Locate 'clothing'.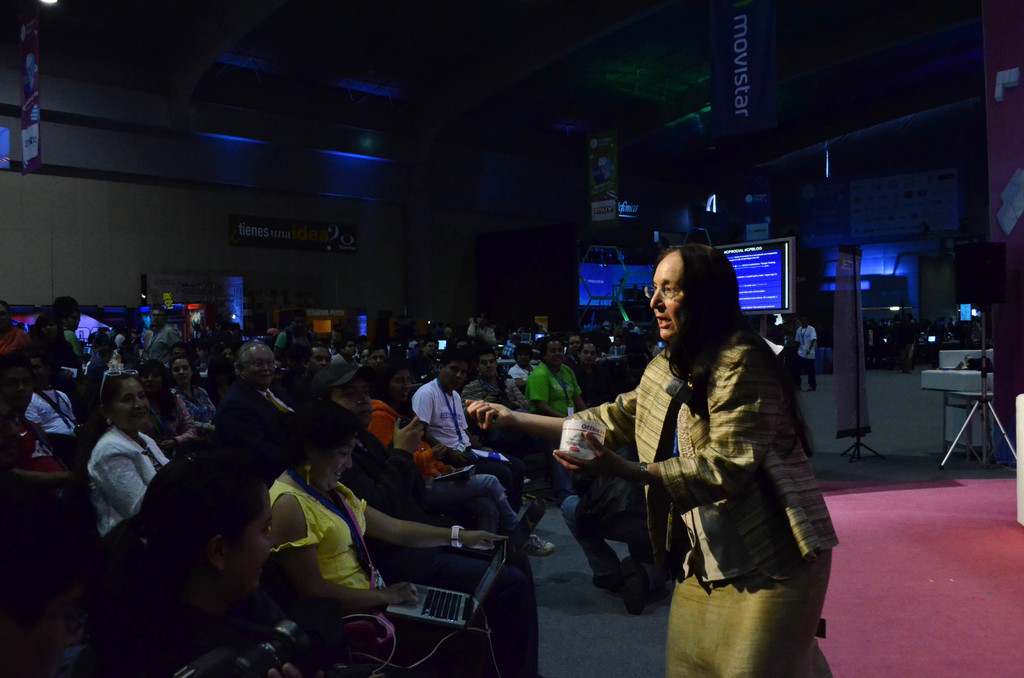
Bounding box: box(575, 293, 834, 642).
